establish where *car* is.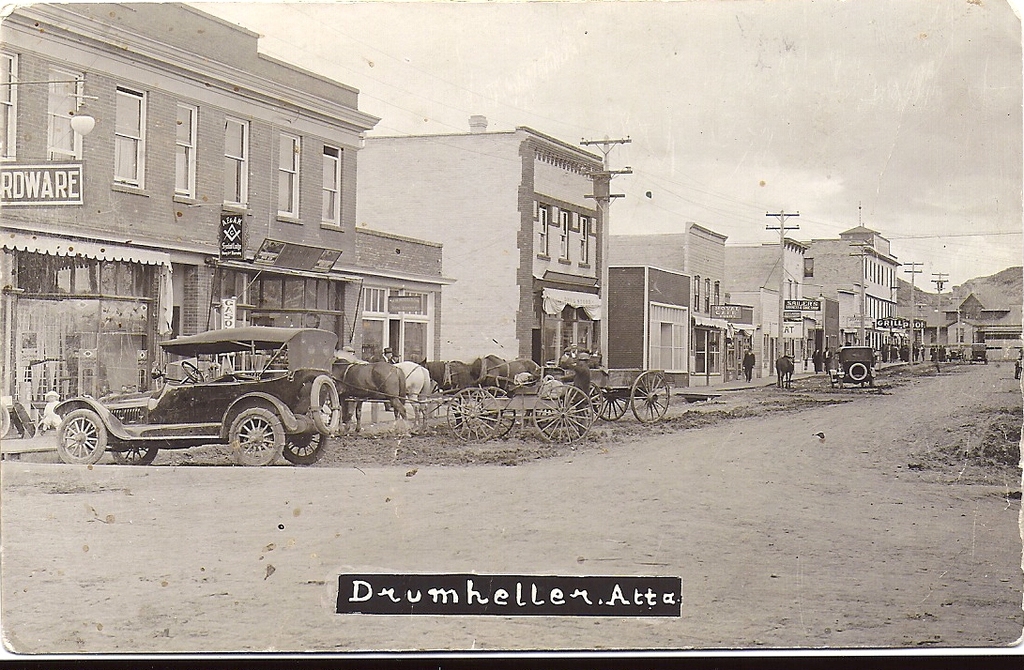
Established at (left=830, top=345, right=879, bottom=392).
